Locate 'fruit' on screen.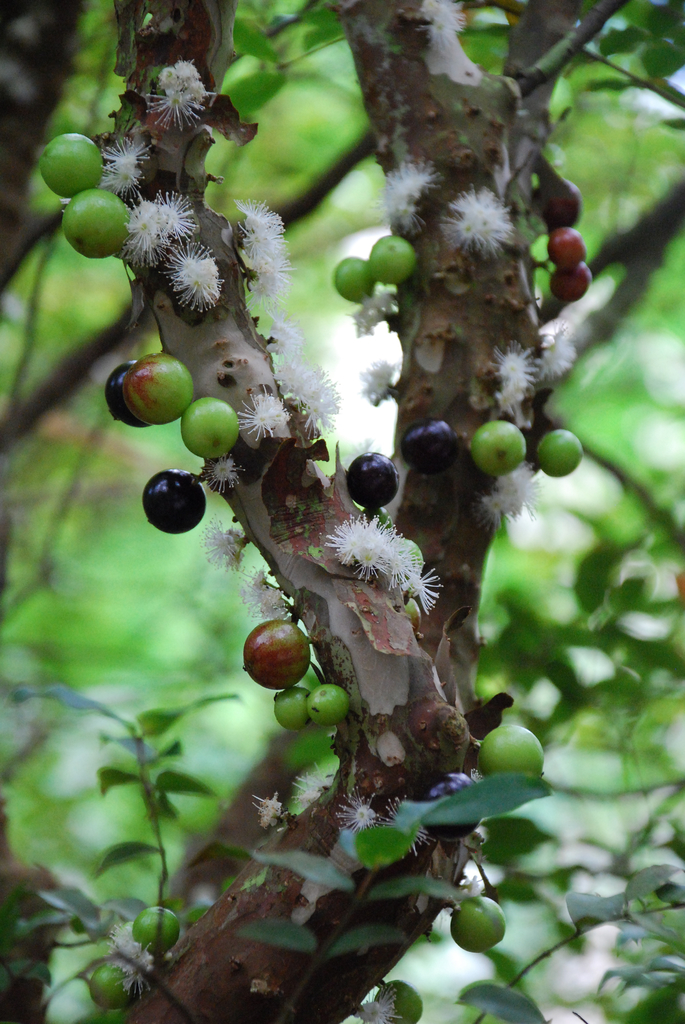
On screen at pyautogui.locateOnScreen(139, 903, 183, 954).
